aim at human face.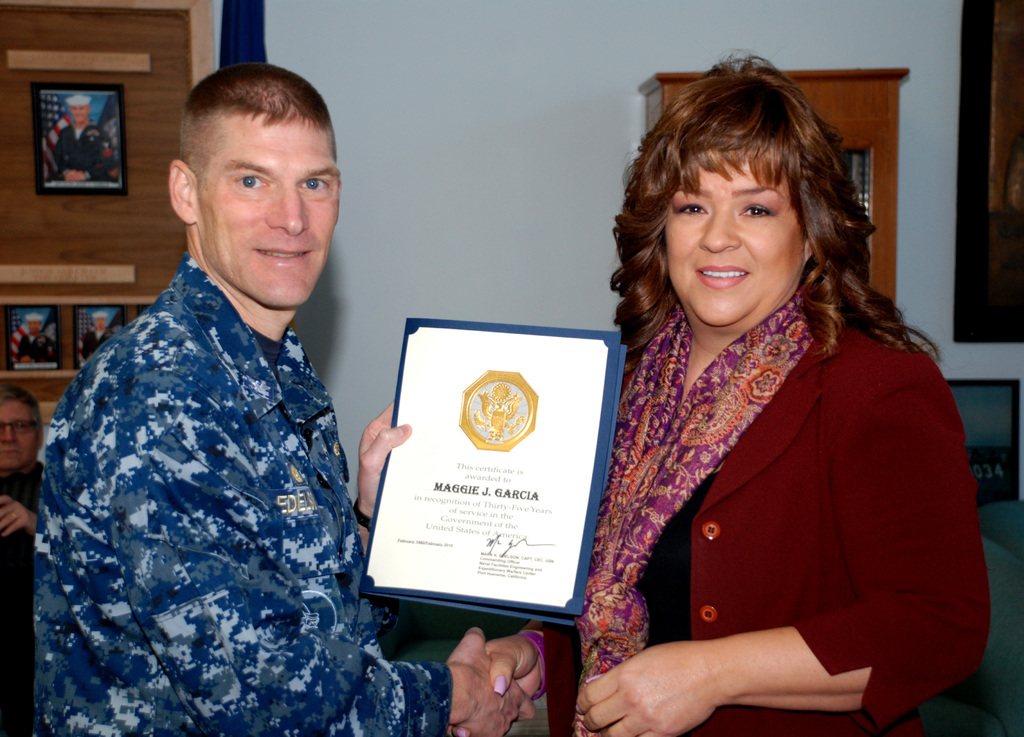
Aimed at (x1=194, y1=121, x2=341, y2=310).
